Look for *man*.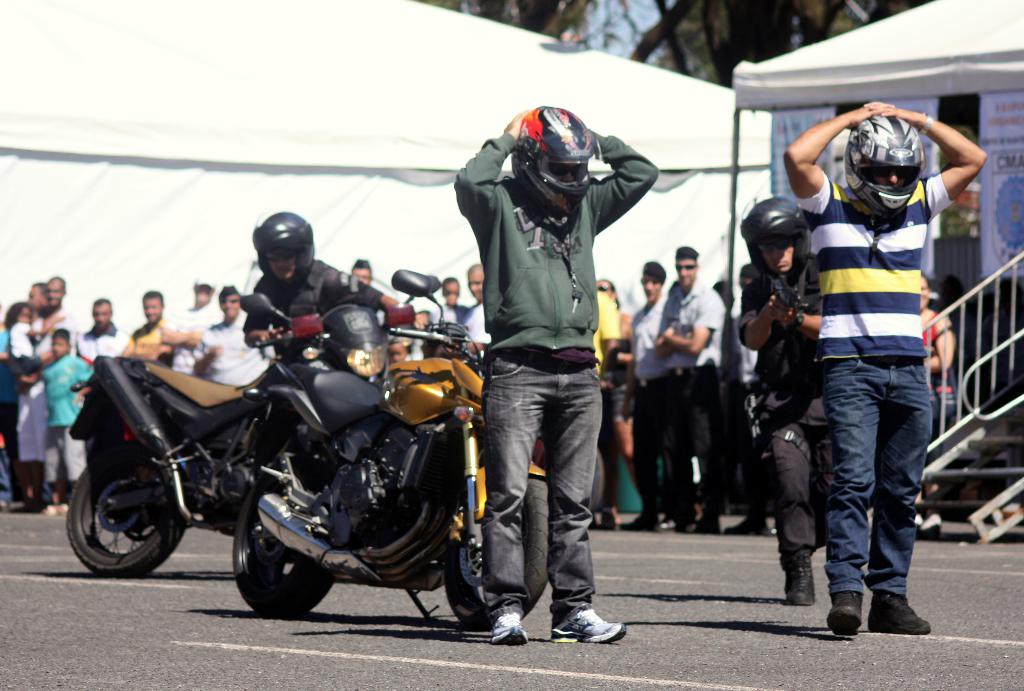
Found: 25:285:45:328.
